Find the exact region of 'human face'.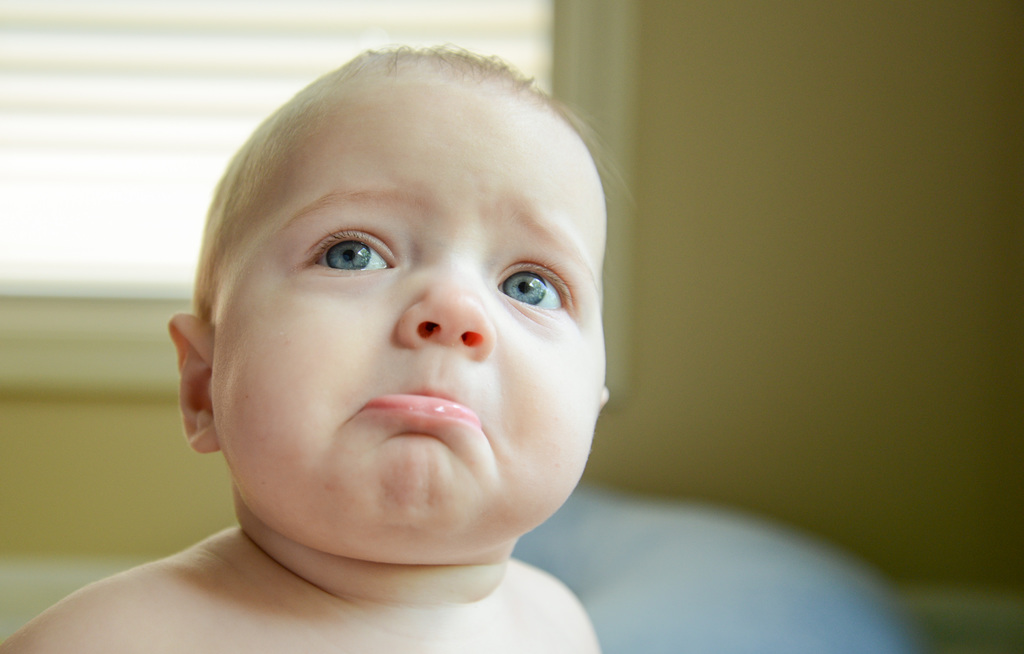
Exact region: {"x1": 210, "y1": 69, "x2": 607, "y2": 564}.
